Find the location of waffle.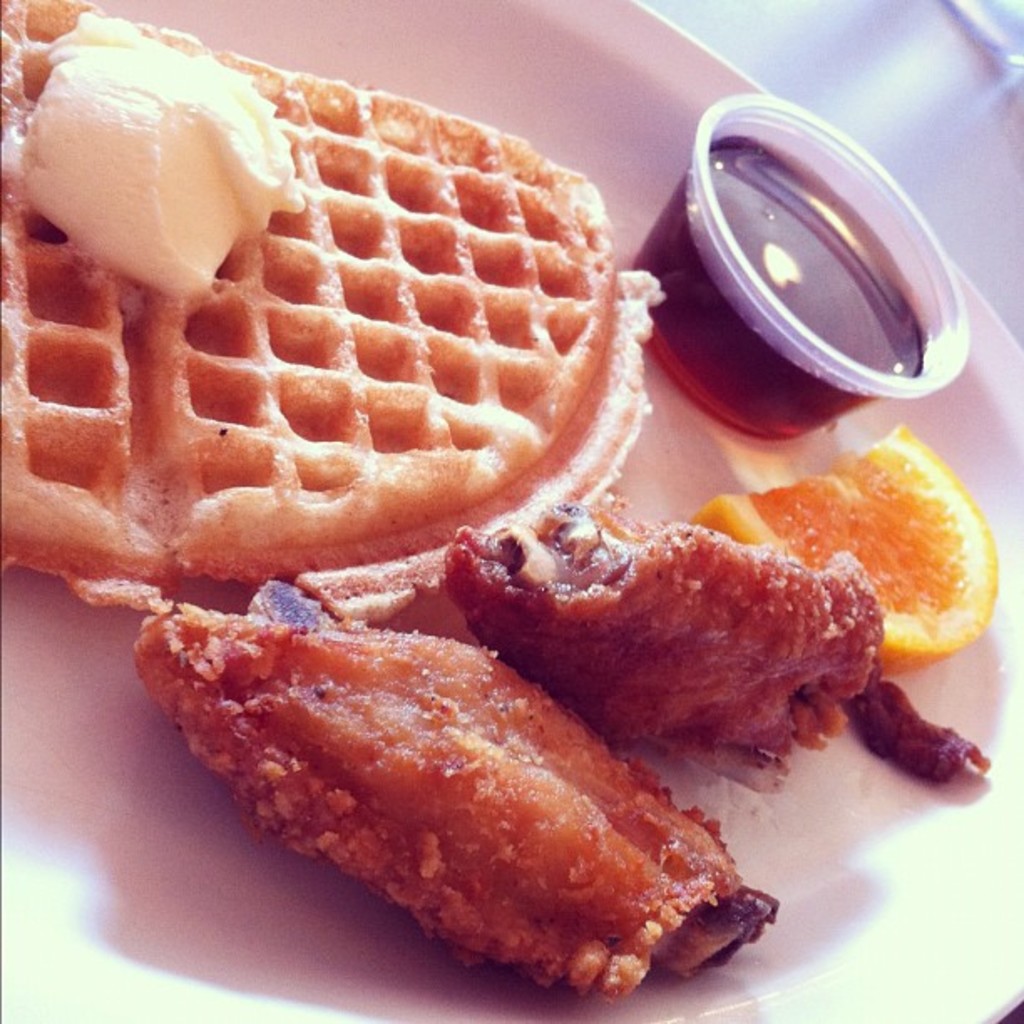
Location: <region>0, 0, 666, 607</region>.
